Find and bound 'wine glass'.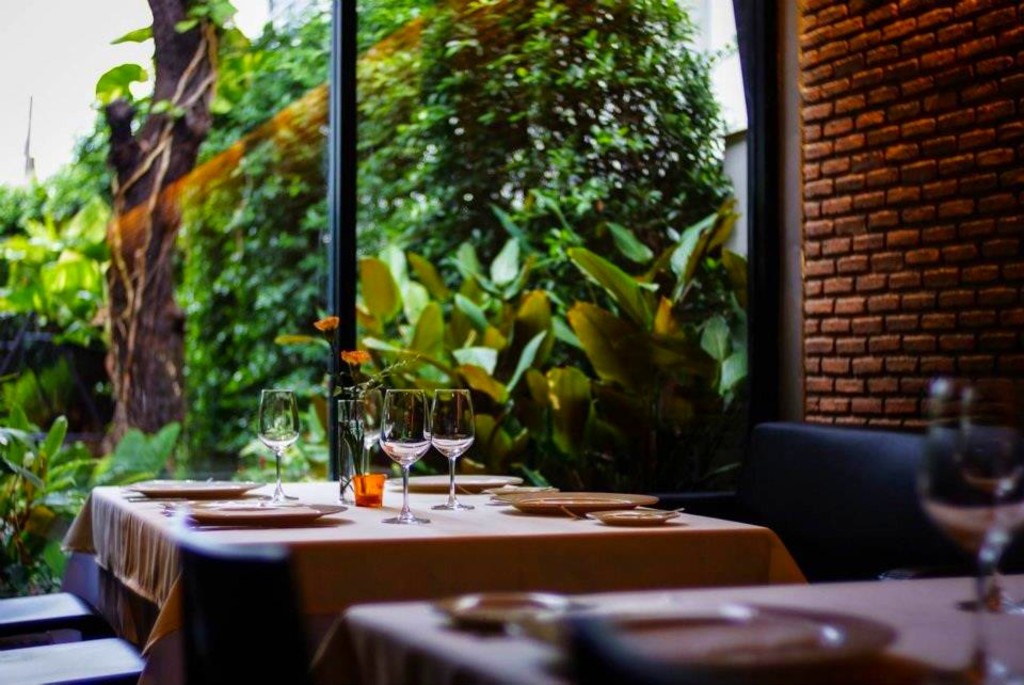
Bound: select_region(261, 391, 297, 504).
